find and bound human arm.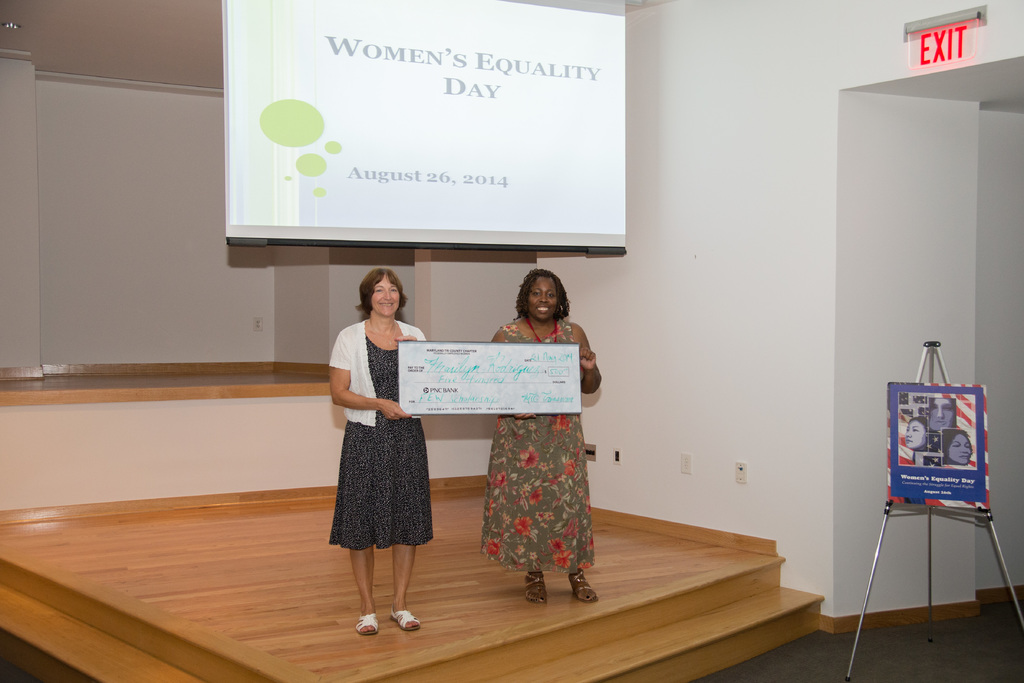
Bound: box(569, 327, 609, 395).
